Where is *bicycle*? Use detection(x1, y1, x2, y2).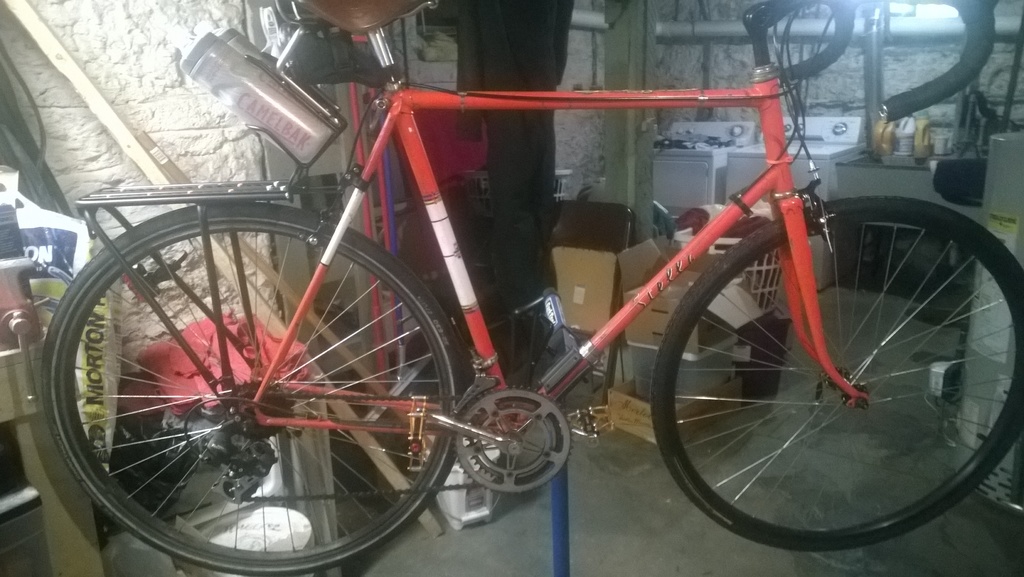
detection(162, 0, 1023, 567).
